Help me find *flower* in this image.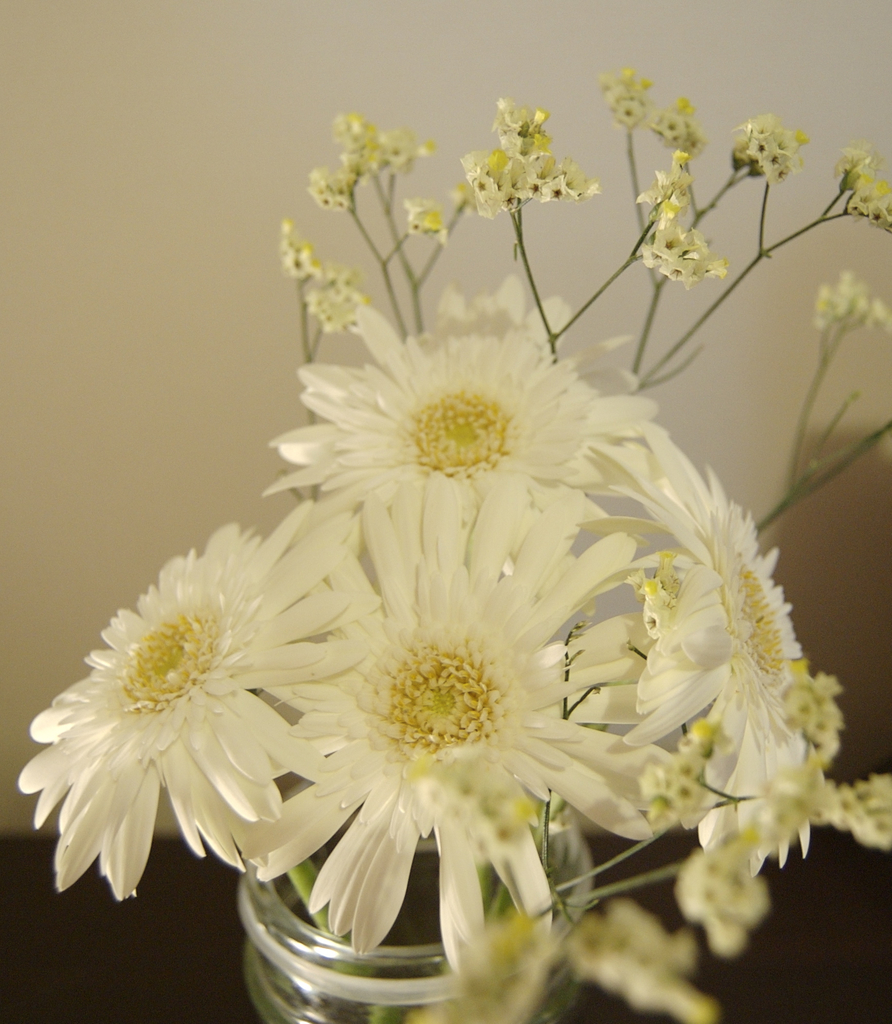
Found it: region(637, 220, 735, 286).
